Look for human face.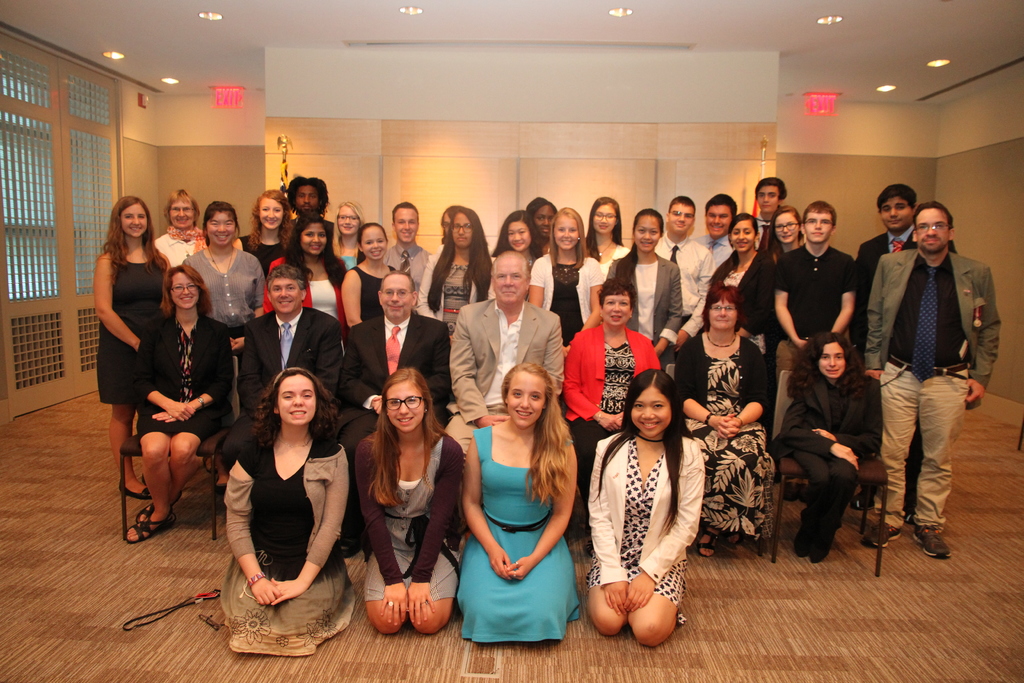
Found: bbox(332, 209, 362, 235).
